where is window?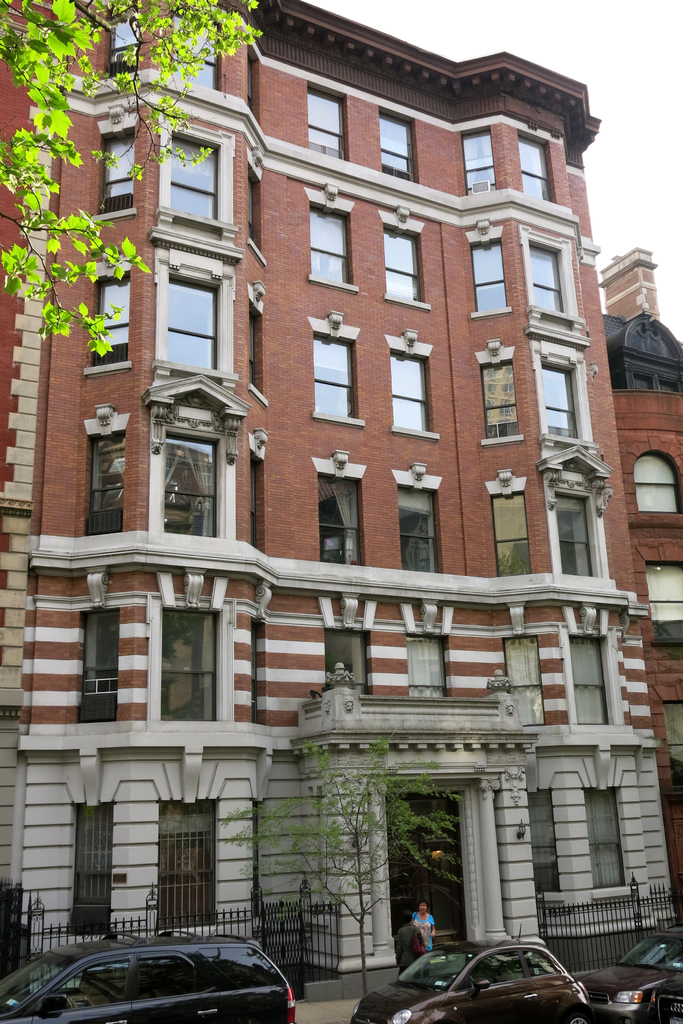
select_region(98, 130, 142, 216).
